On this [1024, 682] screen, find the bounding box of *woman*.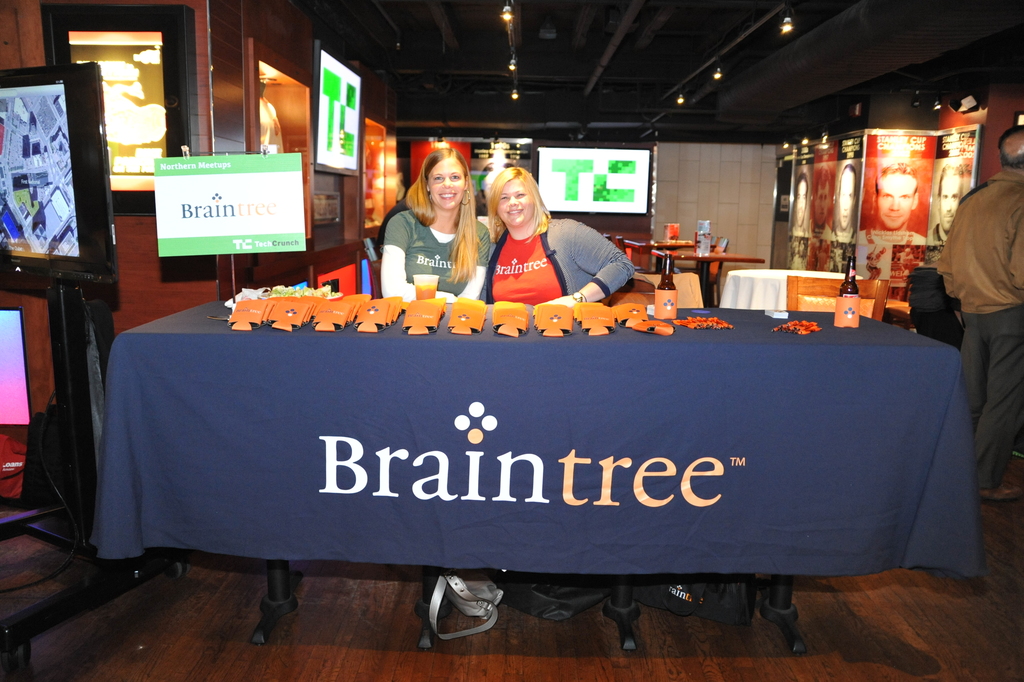
Bounding box: [377, 142, 492, 316].
